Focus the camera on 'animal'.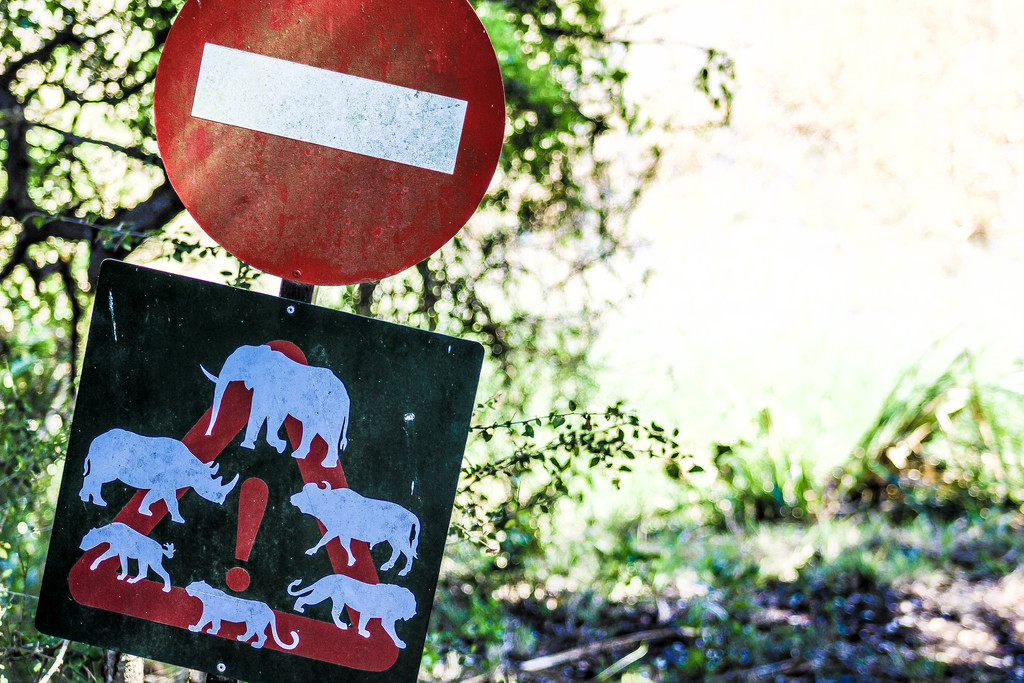
Focus region: bbox=(280, 582, 419, 642).
